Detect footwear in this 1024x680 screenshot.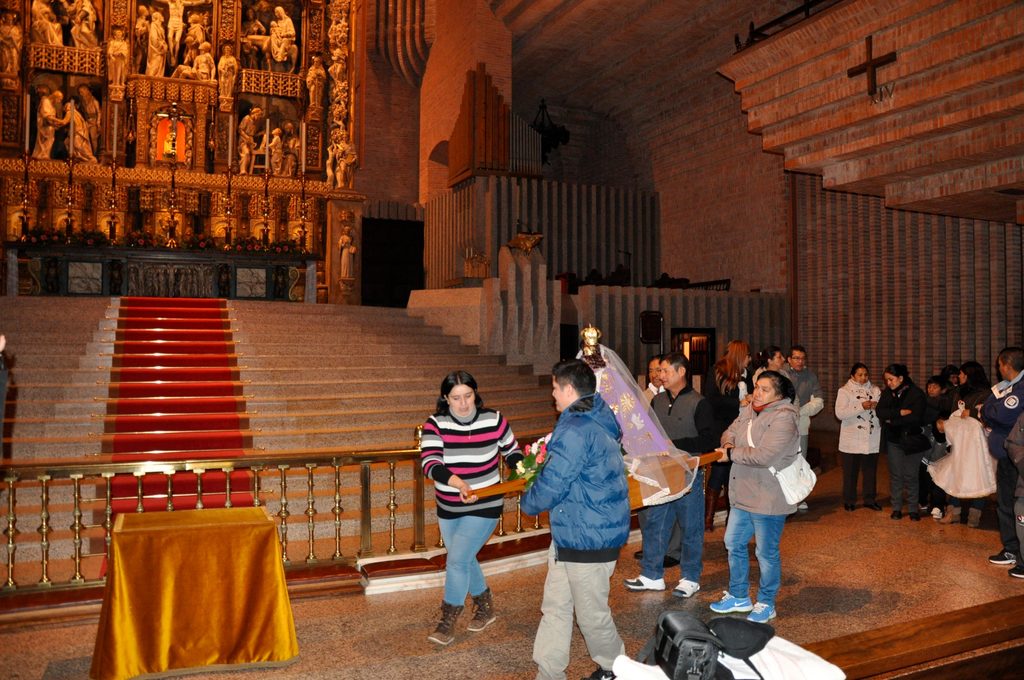
Detection: [741,601,778,621].
